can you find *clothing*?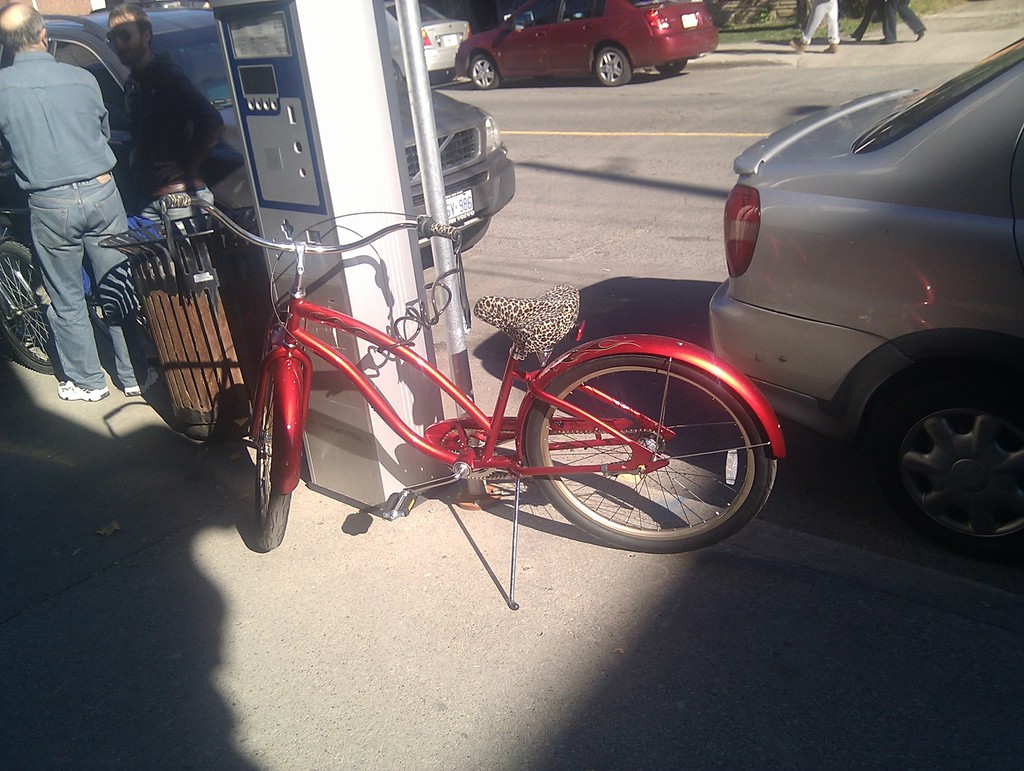
Yes, bounding box: box(854, 0, 923, 44).
